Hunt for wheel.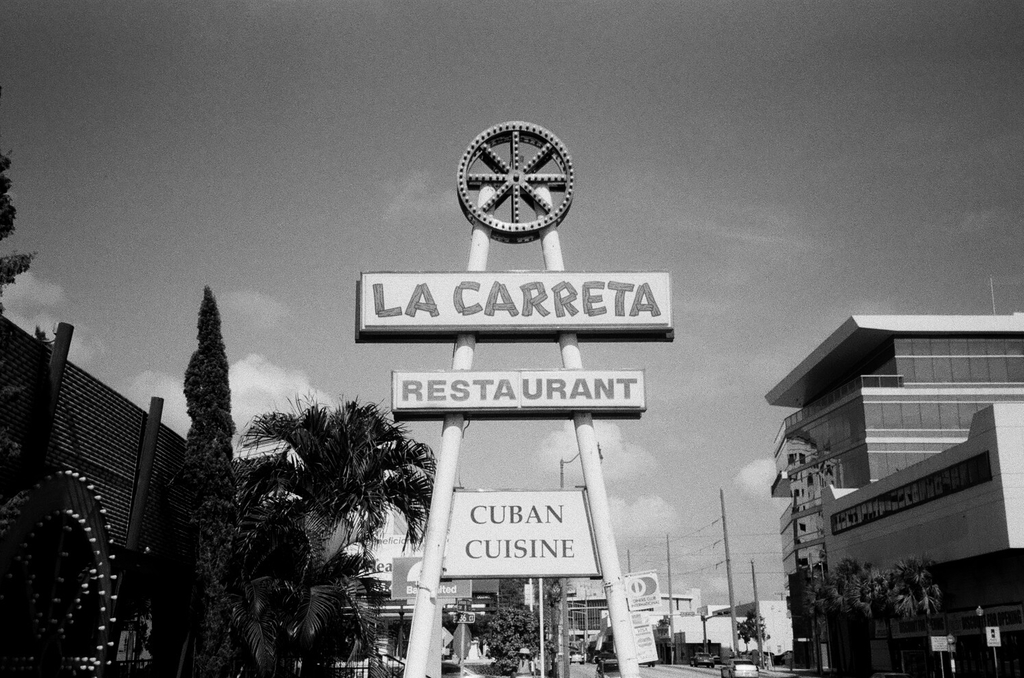
Hunted down at Rect(454, 117, 585, 234).
